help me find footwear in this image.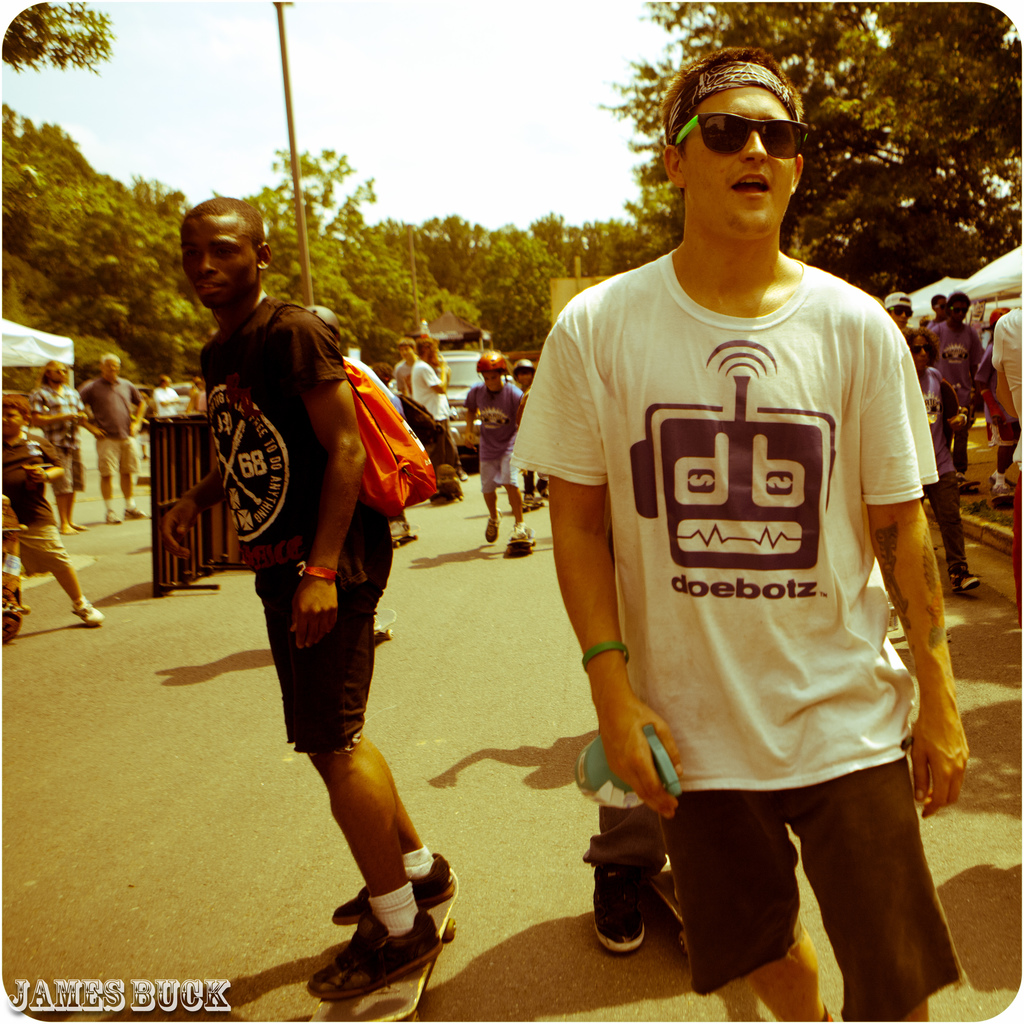
Found it: (left=988, top=473, right=1016, bottom=490).
